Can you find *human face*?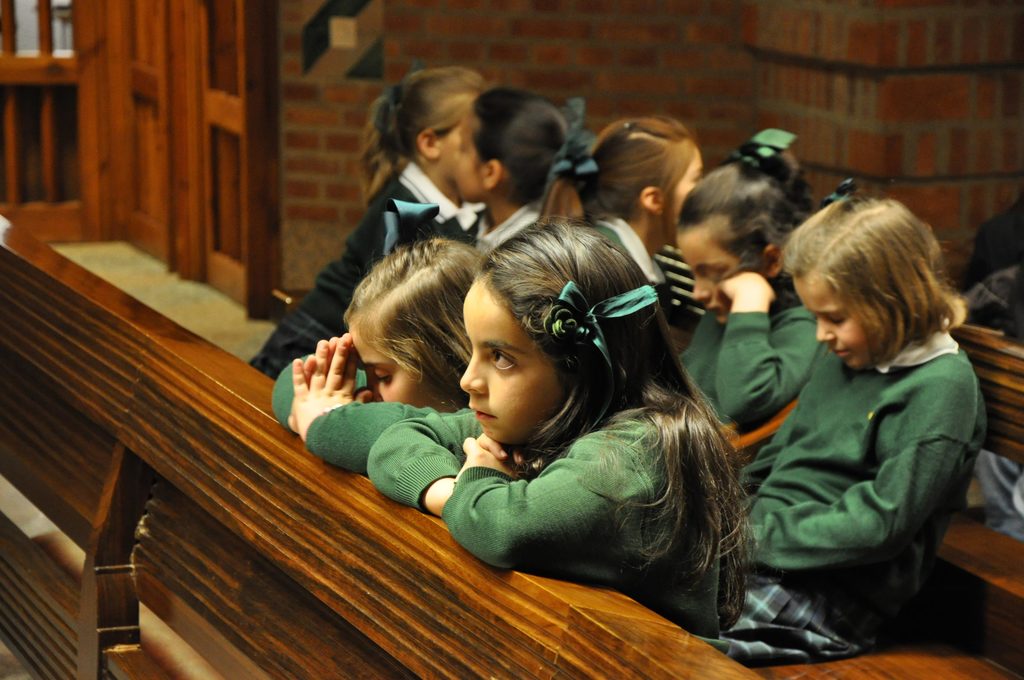
Yes, bounding box: bbox=[460, 290, 556, 453].
